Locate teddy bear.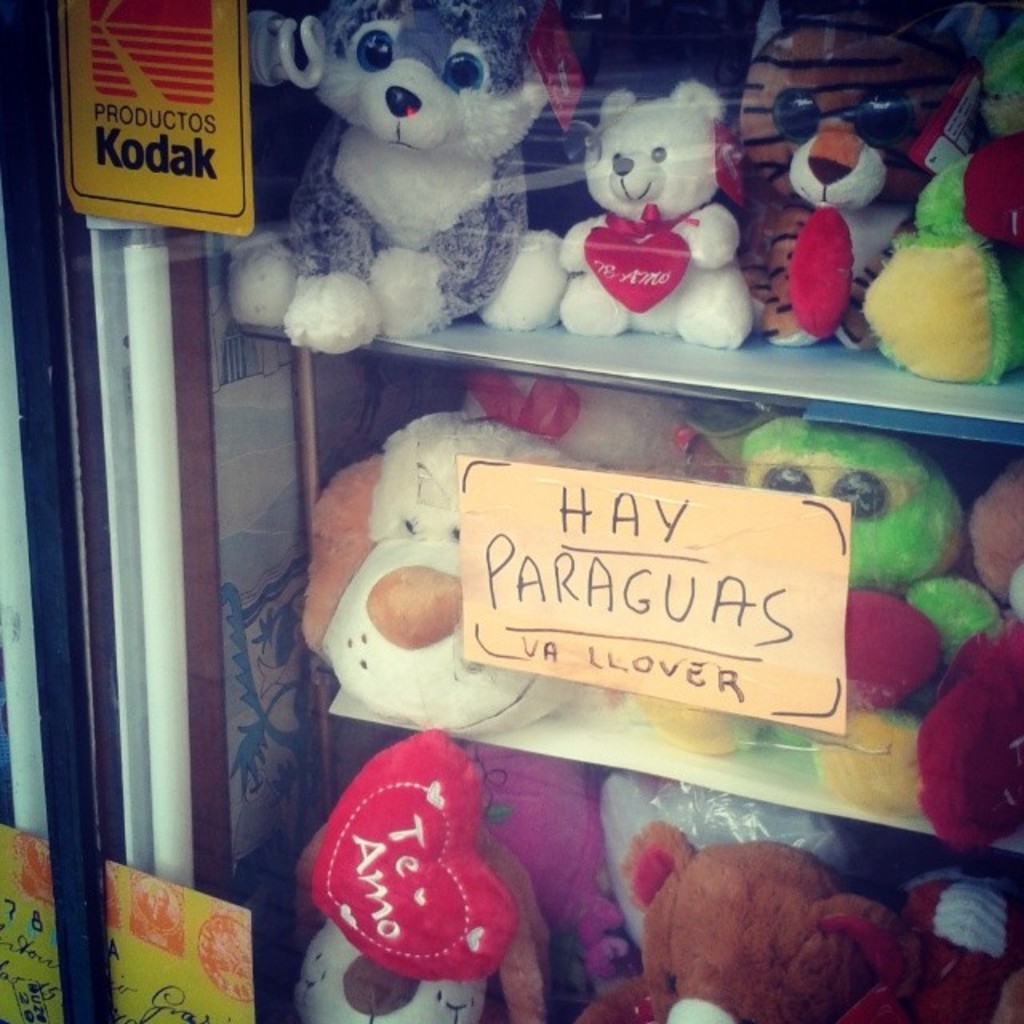
Bounding box: detection(586, 824, 926, 1022).
